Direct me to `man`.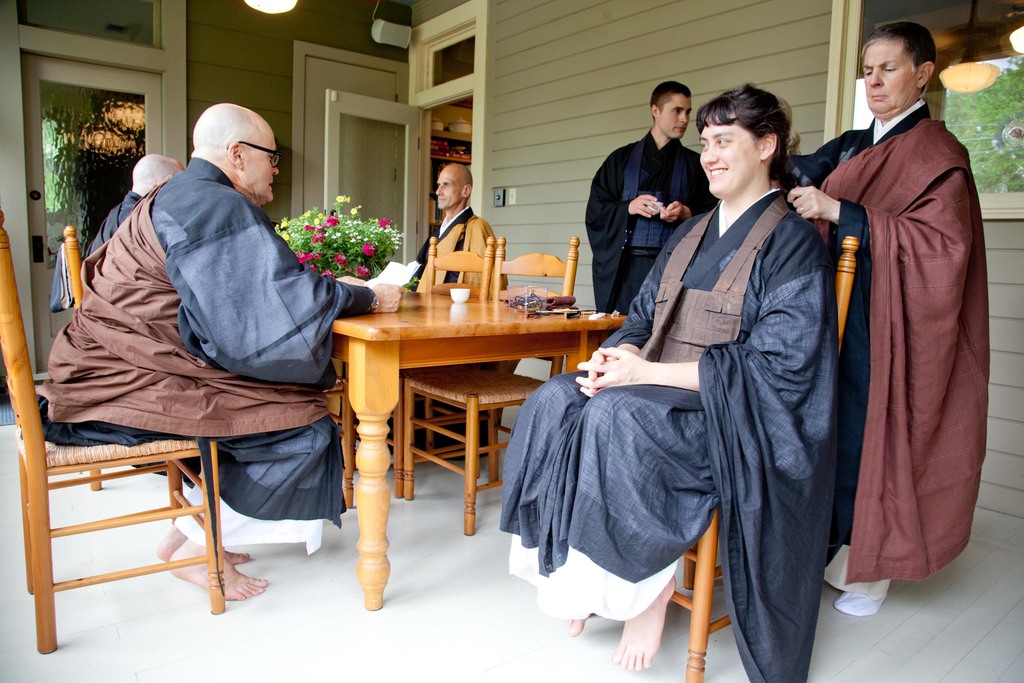
Direction: bbox(85, 157, 182, 254).
